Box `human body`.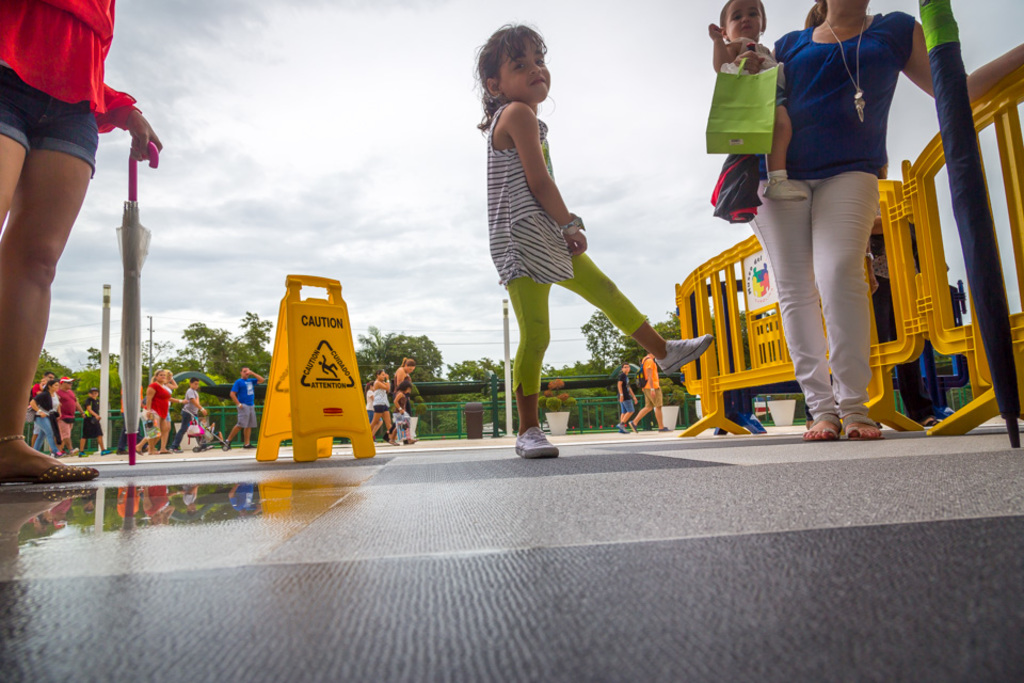
locate(614, 375, 638, 430).
